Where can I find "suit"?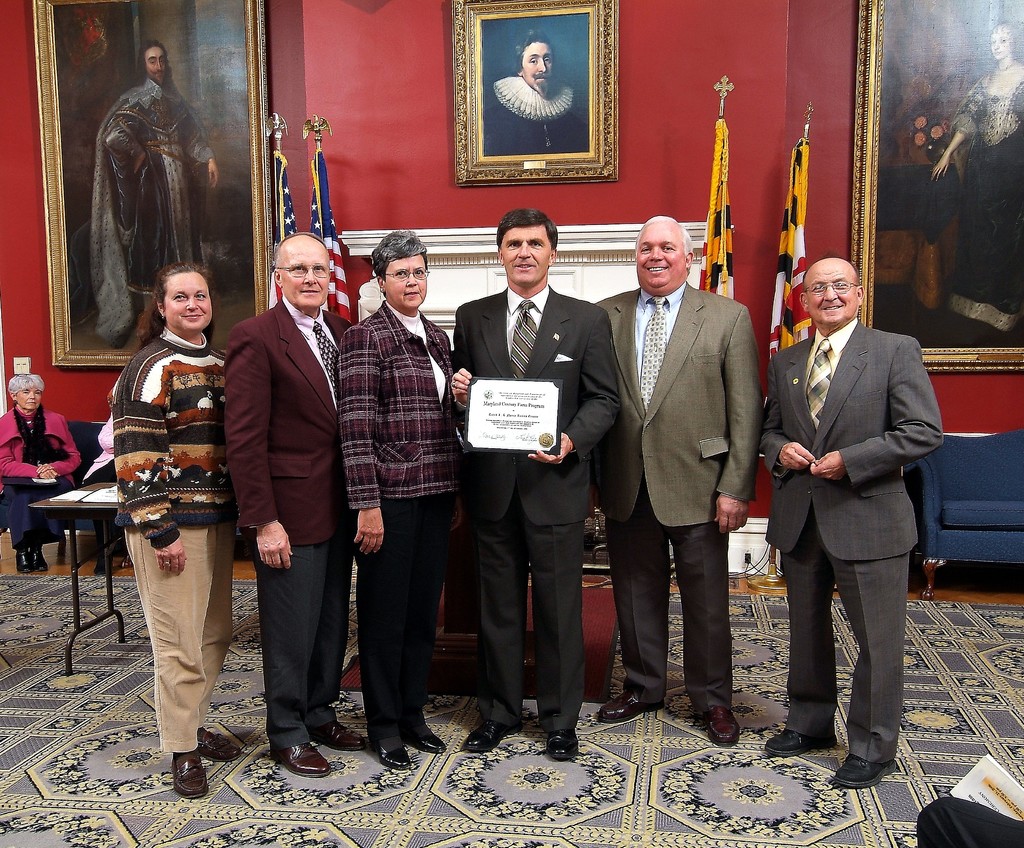
You can find it at 756:319:944:758.
